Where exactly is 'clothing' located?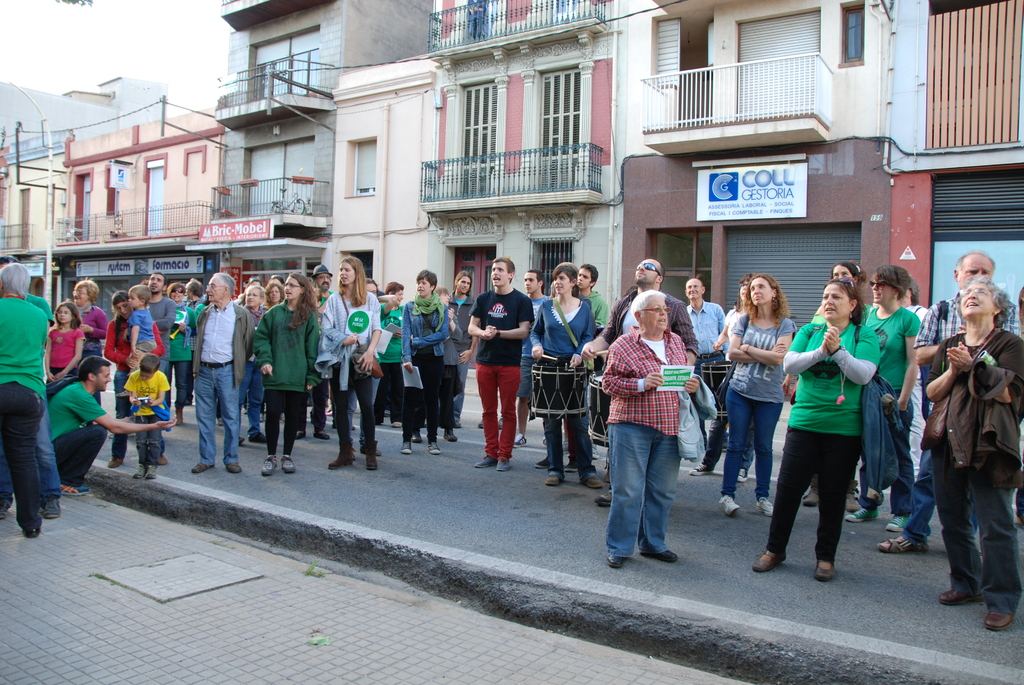
Its bounding box is [x1=374, y1=359, x2=406, y2=427].
